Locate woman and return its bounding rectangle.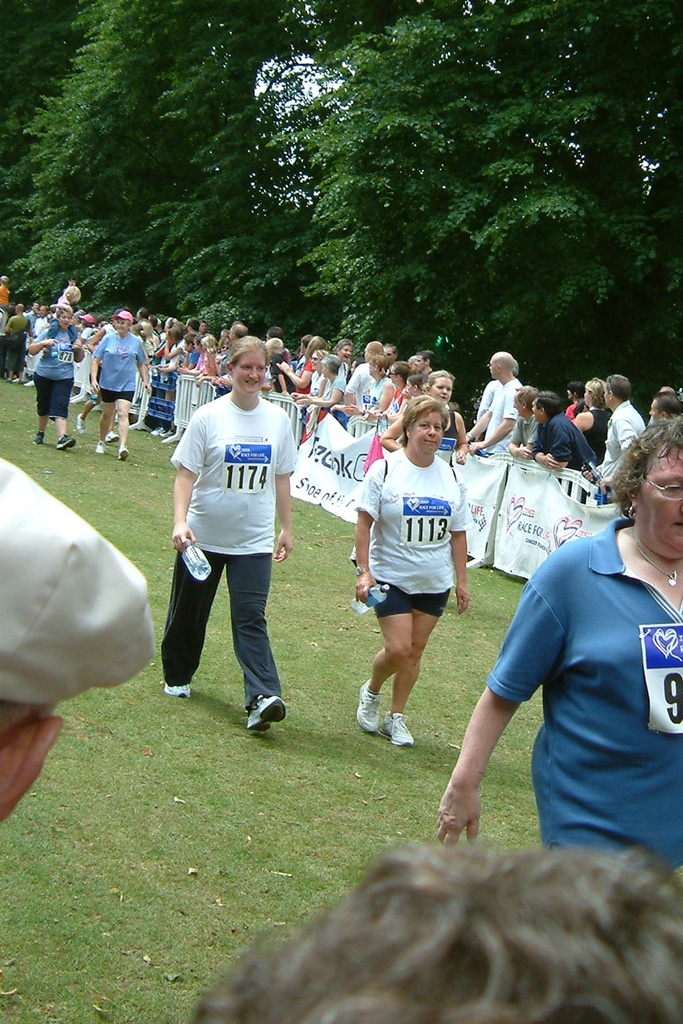
rect(301, 349, 327, 397).
